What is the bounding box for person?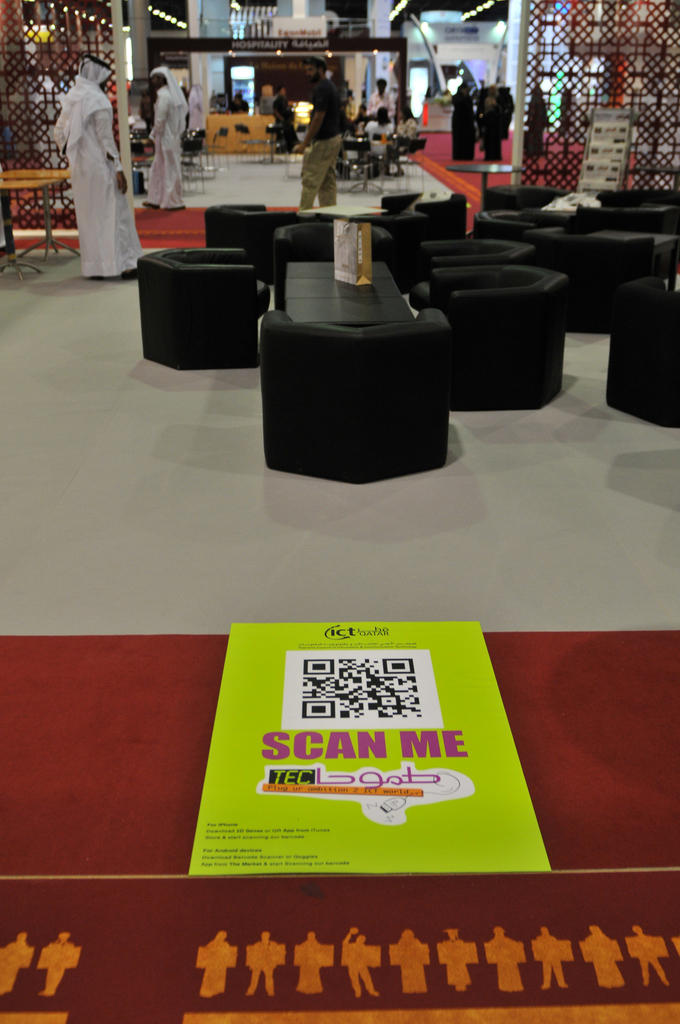
[x1=268, y1=84, x2=298, y2=152].
